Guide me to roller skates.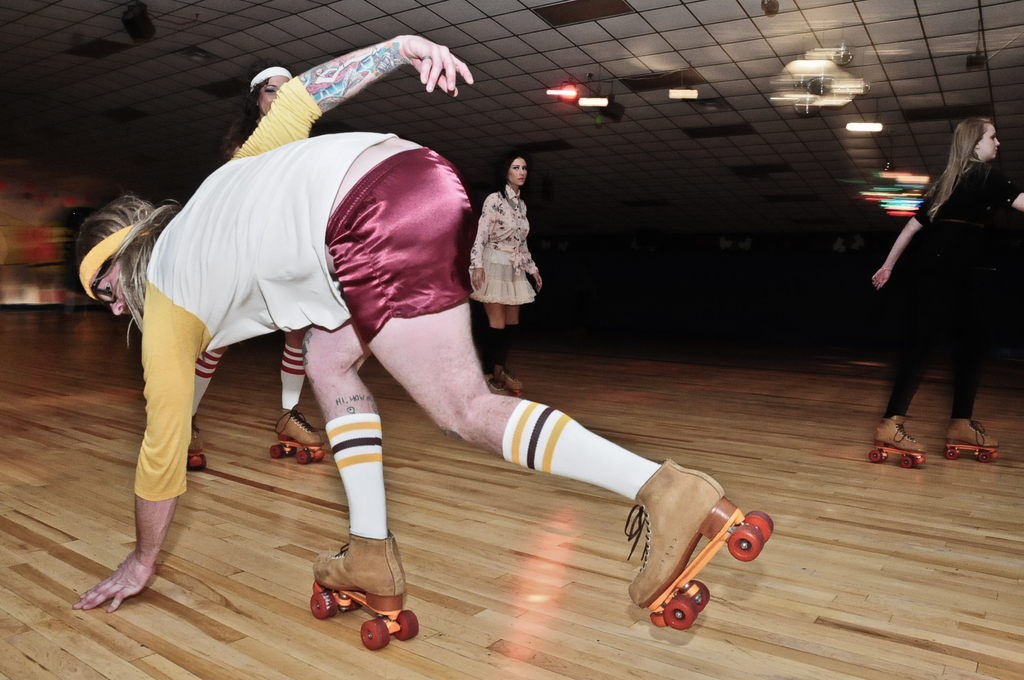
Guidance: crop(266, 408, 326, 465).
